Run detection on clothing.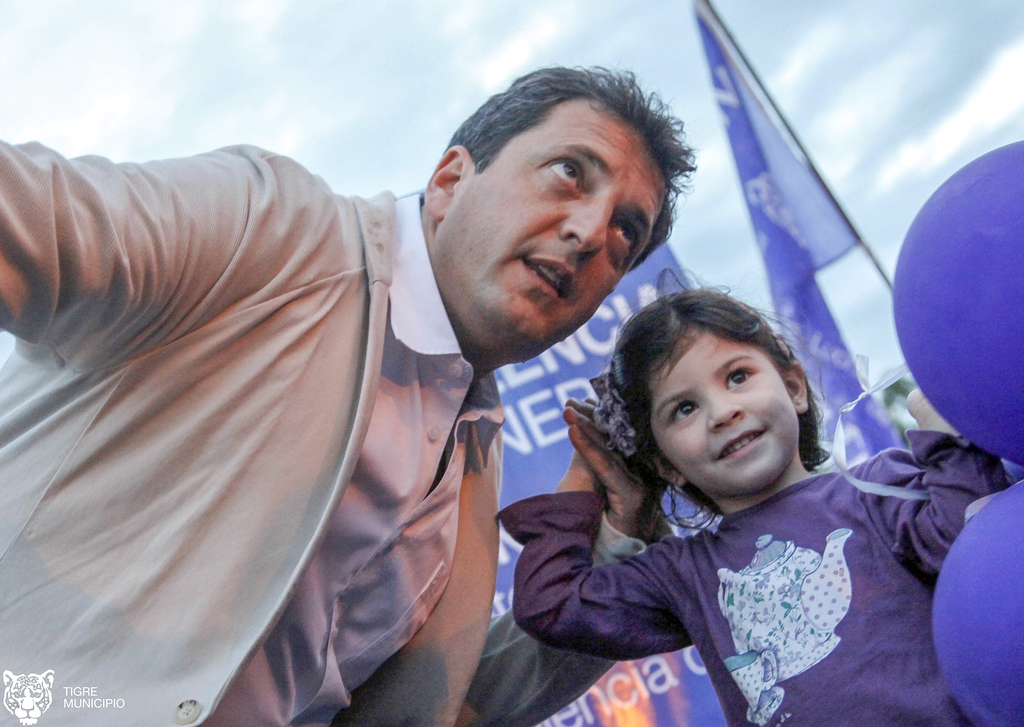
Result: <region>0, 140, 504, 726</region>.
